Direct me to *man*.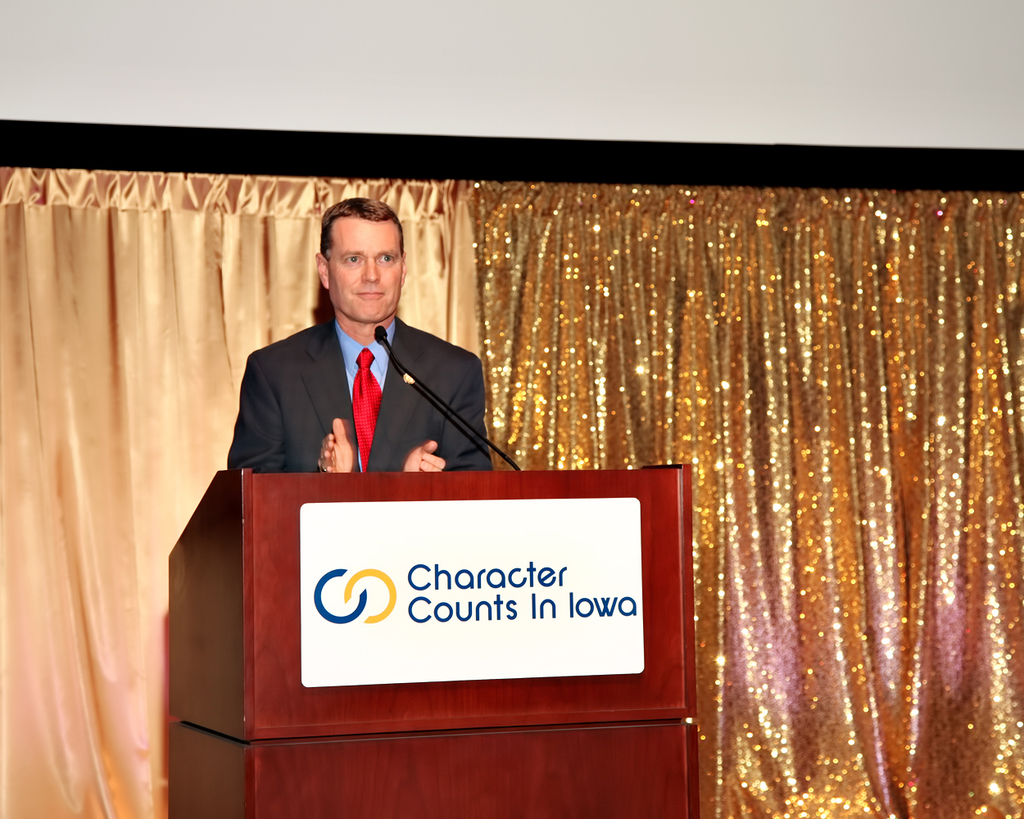
Direction: (211,222,517,508).
